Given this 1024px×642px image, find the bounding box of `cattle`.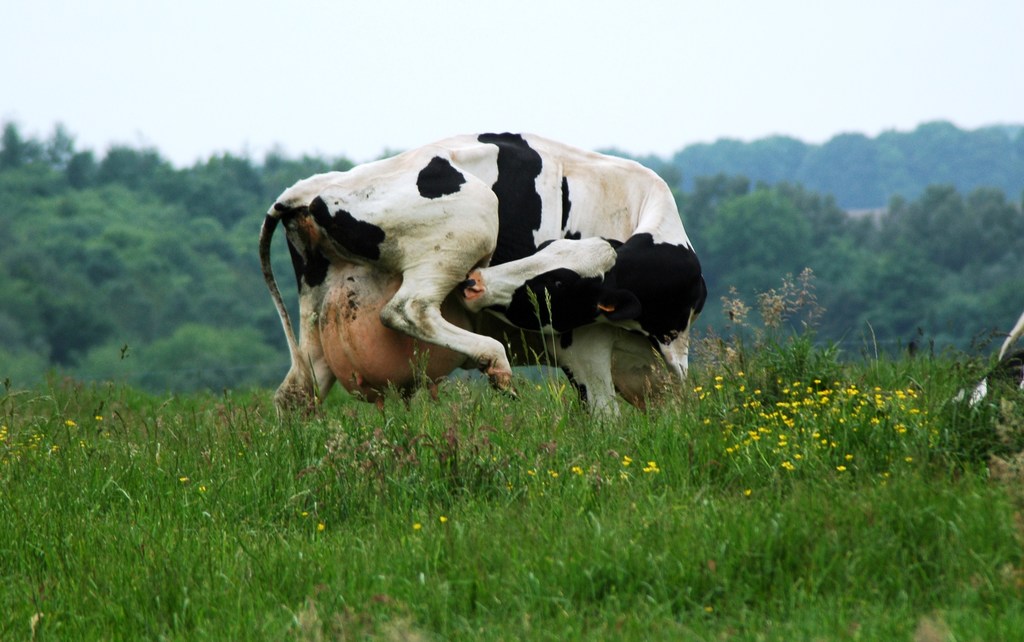
l=248, t=129, r=709, b=437.
